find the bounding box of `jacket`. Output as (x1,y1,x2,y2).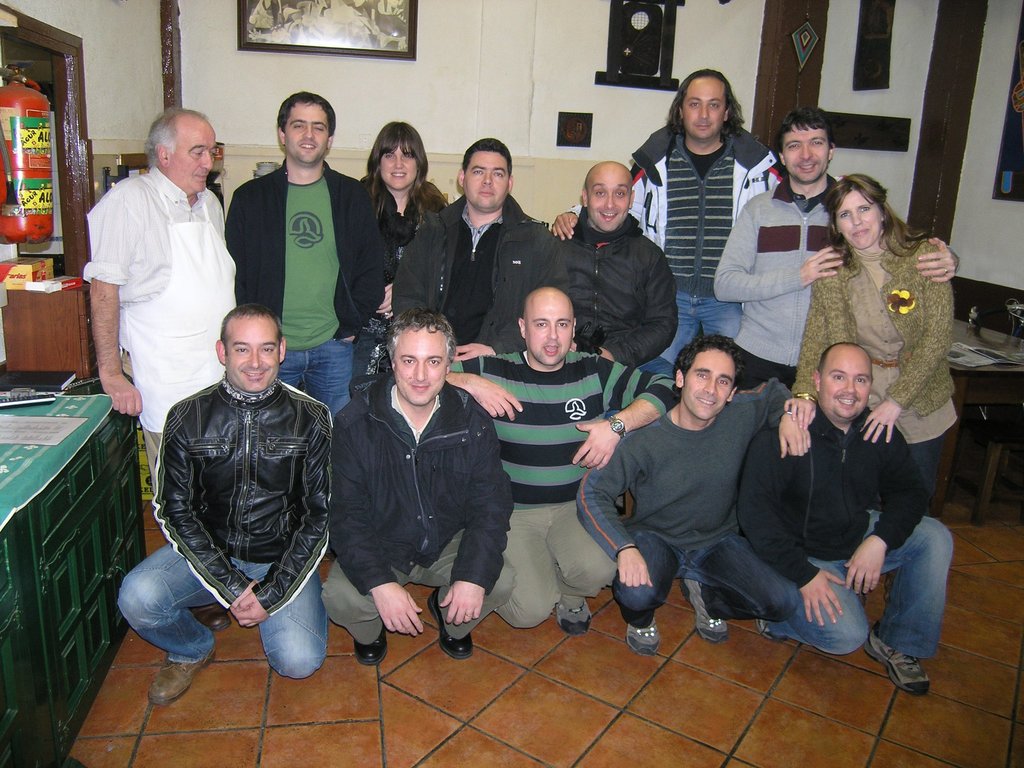
(137,340,334,631).
